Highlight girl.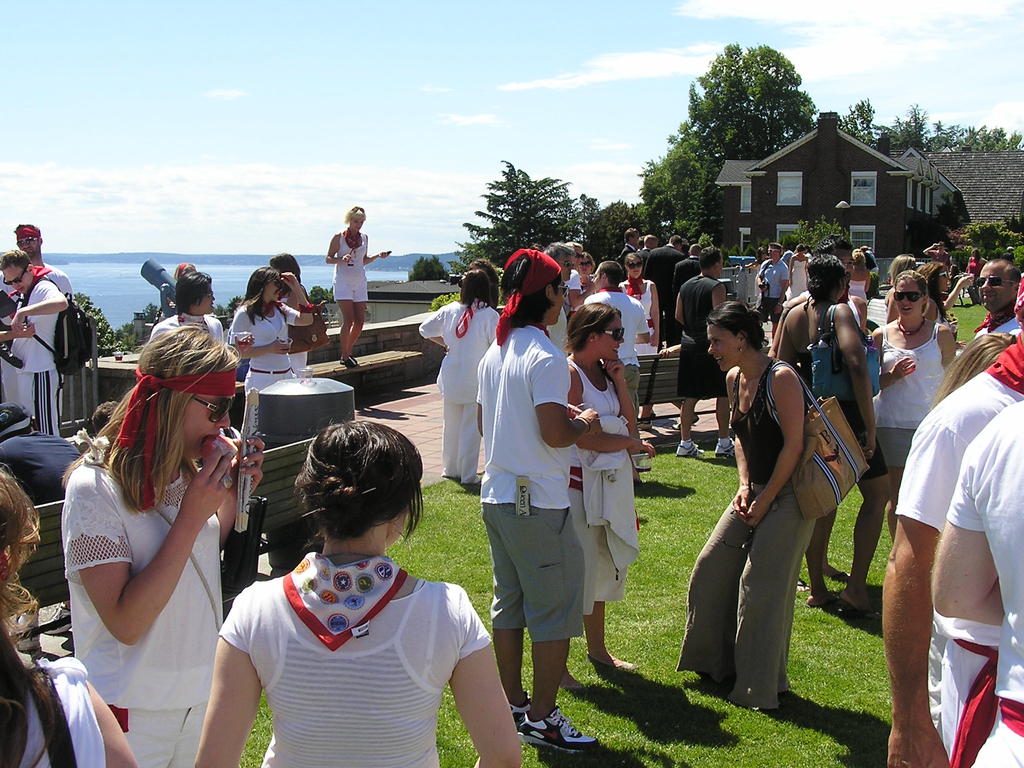
Highlighted region: bbox=(229, 269, 321, 422).
